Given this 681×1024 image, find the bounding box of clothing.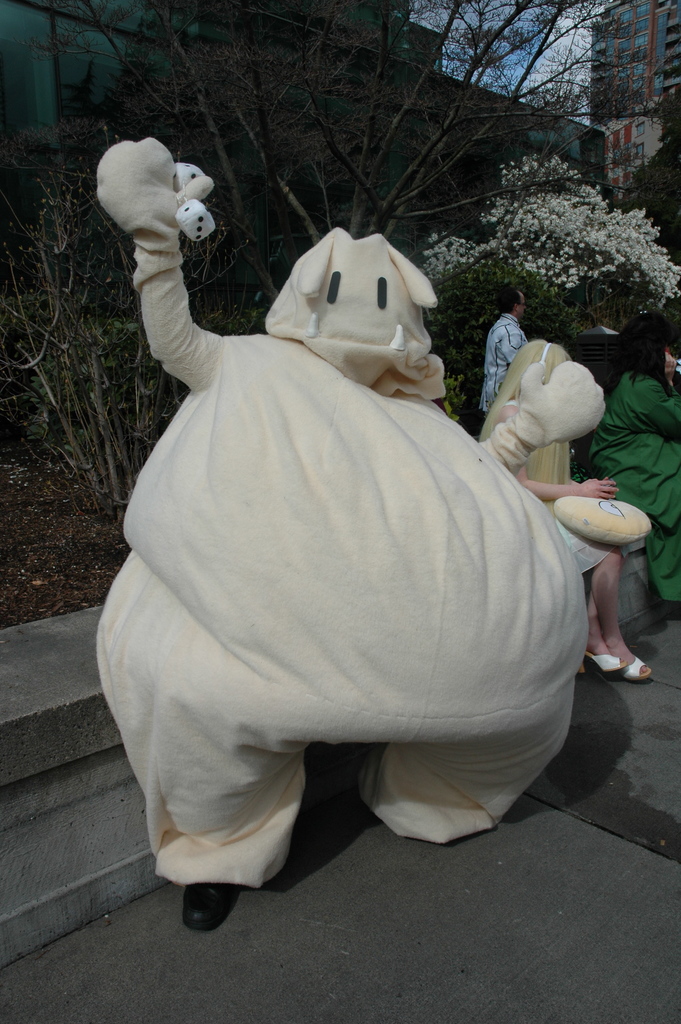
box(490, 316, 529, 412).
